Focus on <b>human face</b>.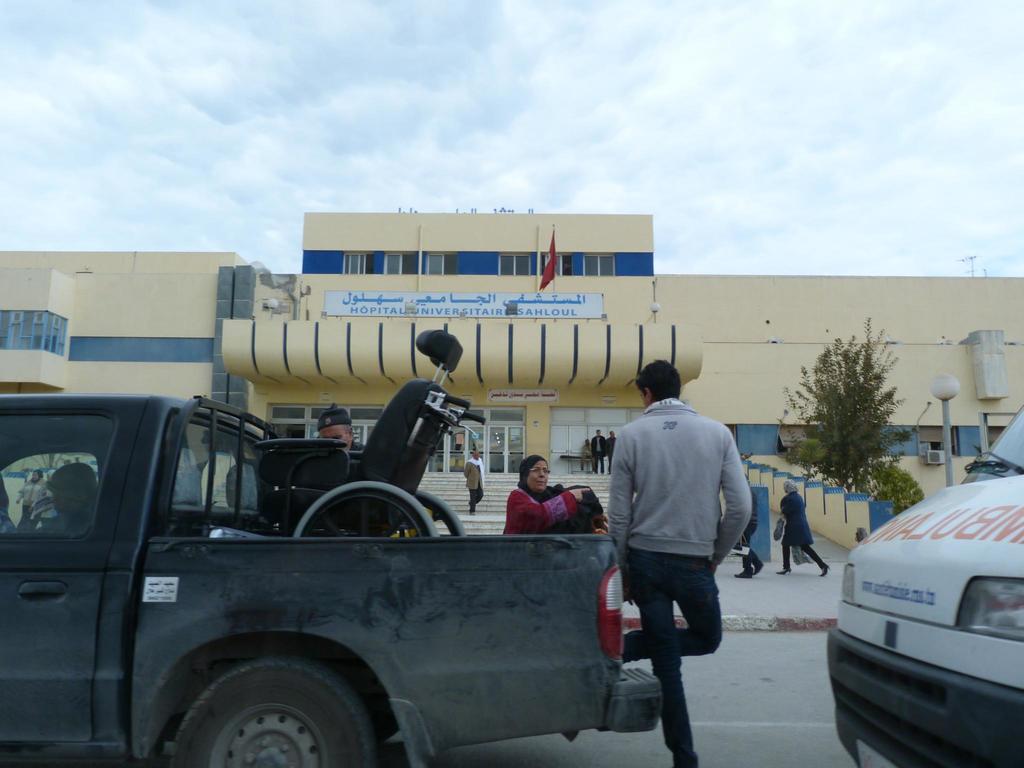
Focused at 527, 461, 547, 490.
